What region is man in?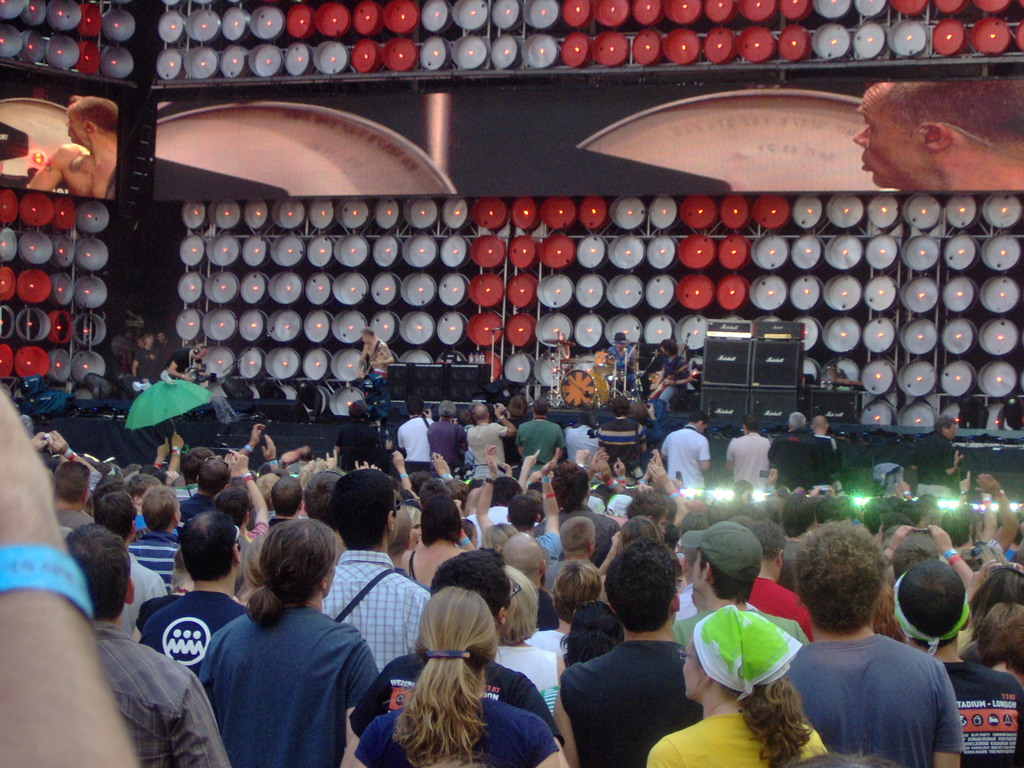
[left=892, top=556, right=1023, bottom=767].
